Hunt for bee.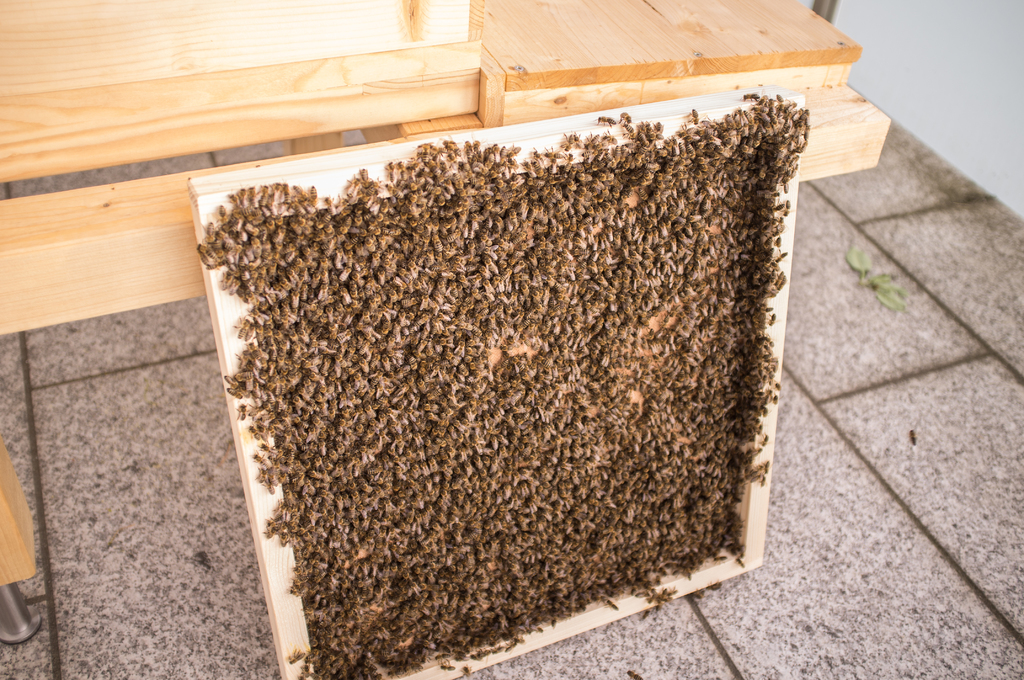
Hunted down at left=672, top=124, right=696, bottom=138.
